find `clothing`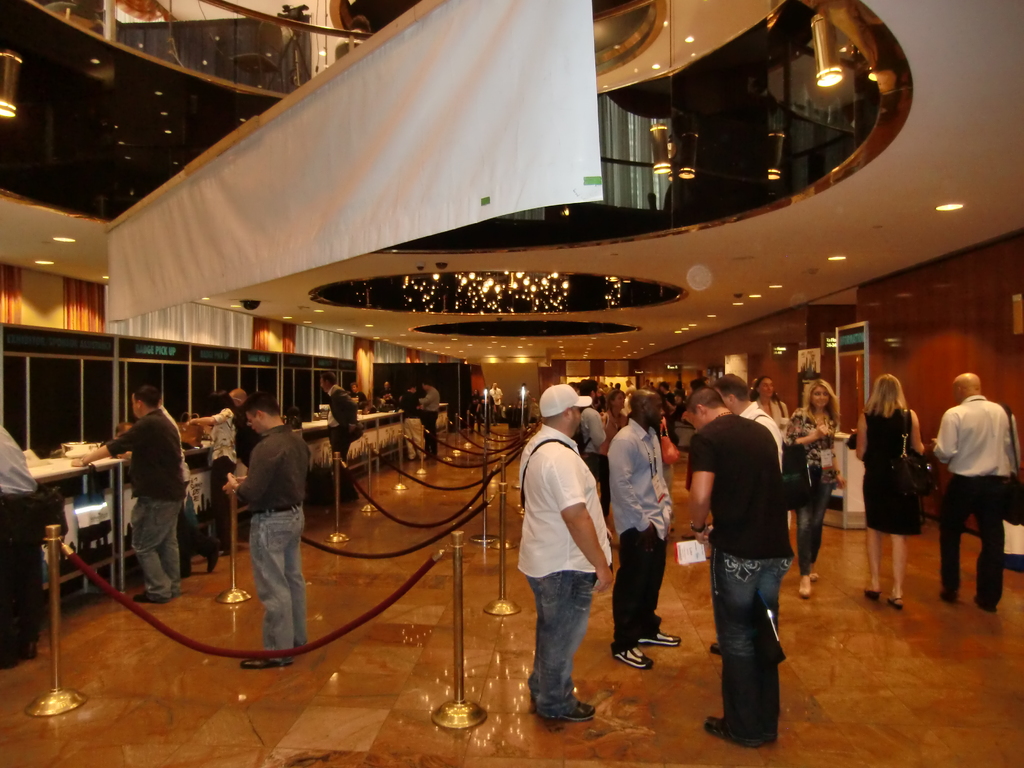
pyautogui.locateOnScreen(228, 403, 253, 547)
